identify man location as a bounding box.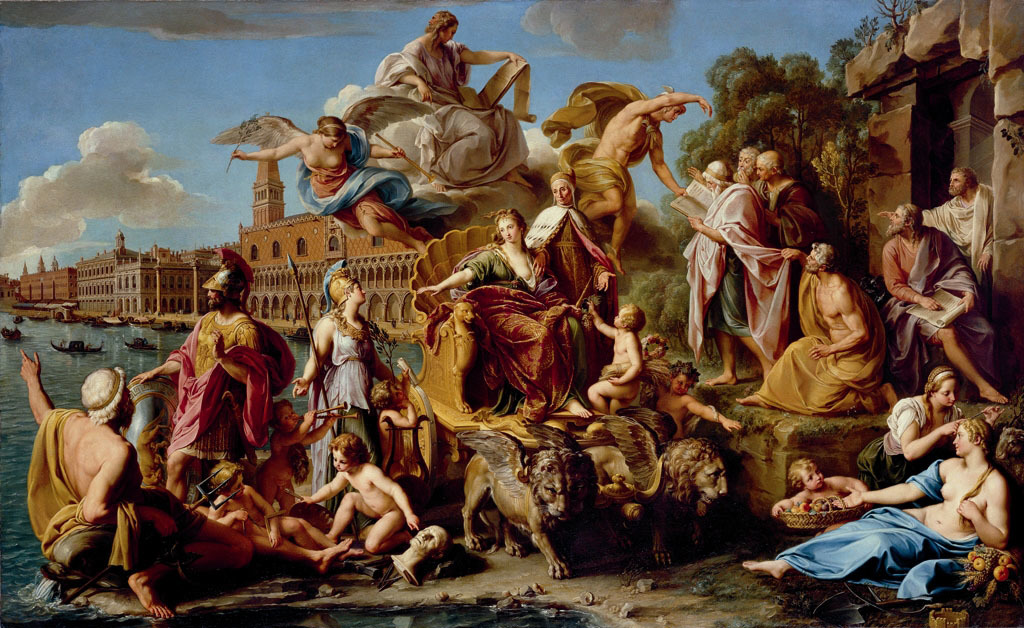
select_region(738, 241, 894, 414).
